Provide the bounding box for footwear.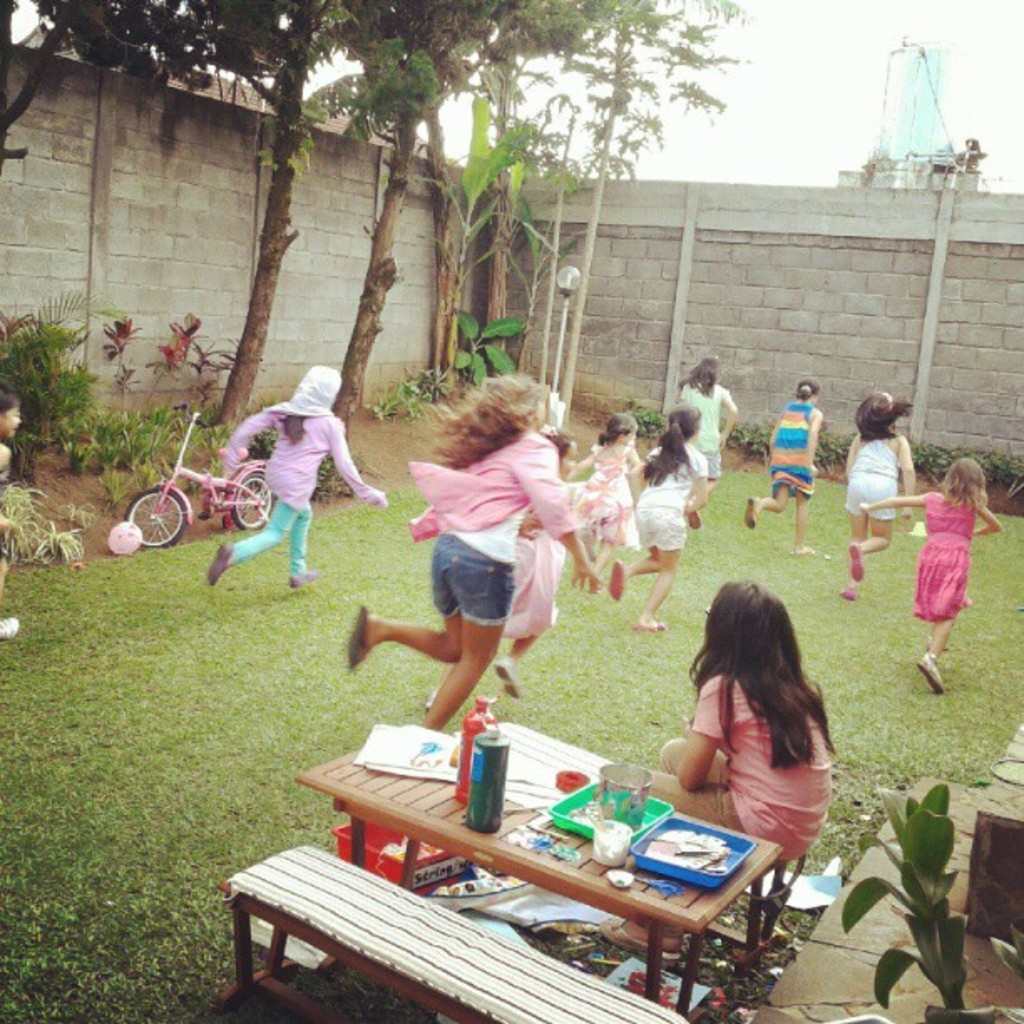
rect(745, 494, 760, 534).
